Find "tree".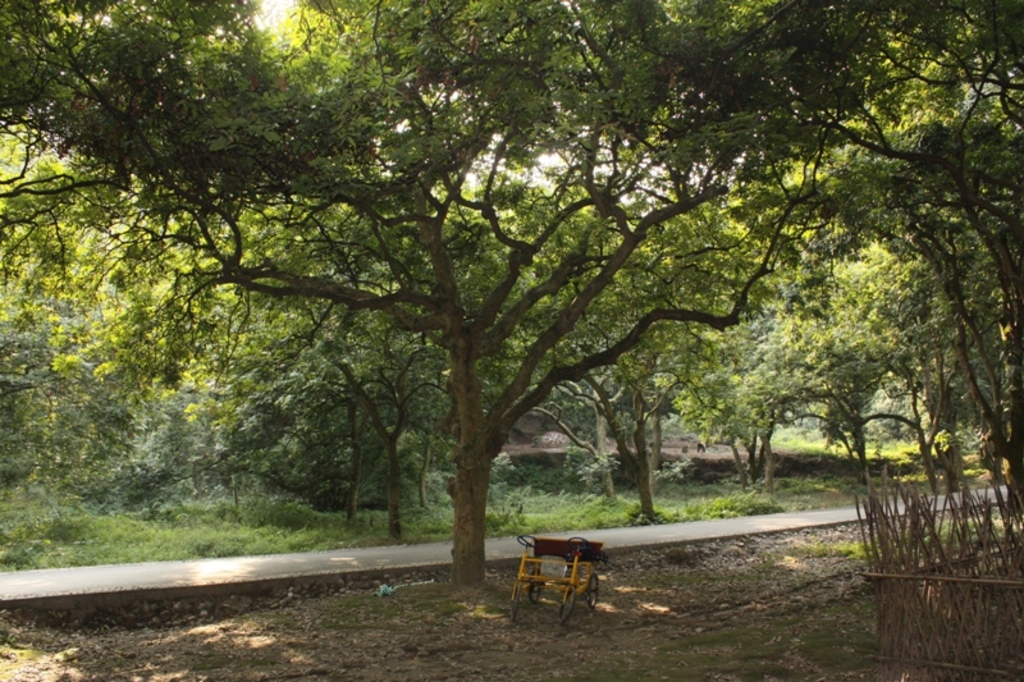
(531,246,721,519).
